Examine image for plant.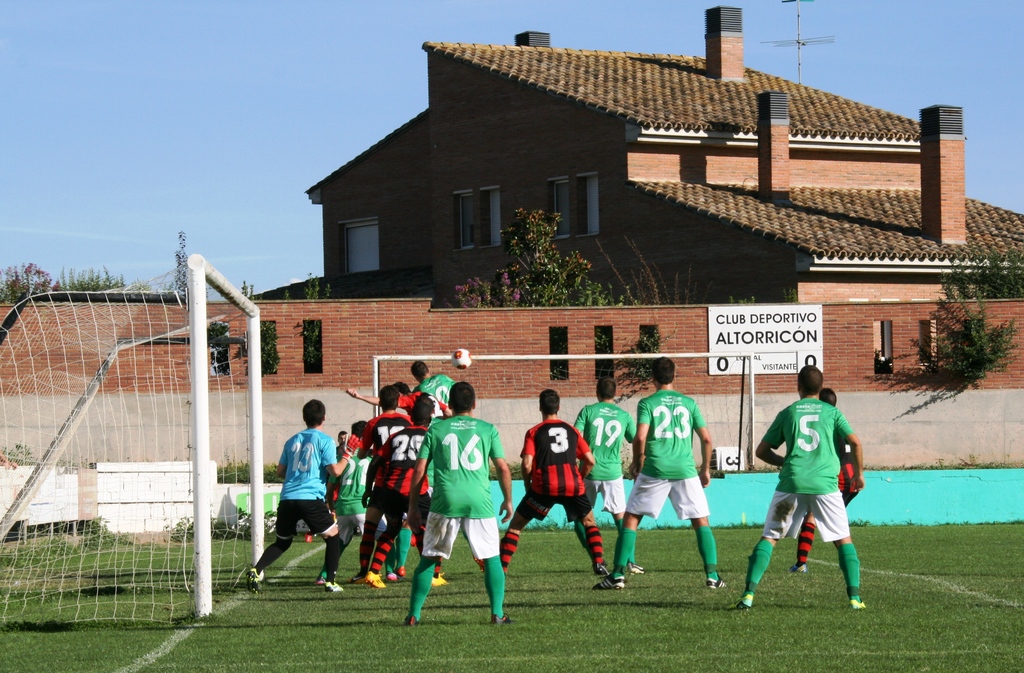
Examination result: box(259, 506, 274, 532).
